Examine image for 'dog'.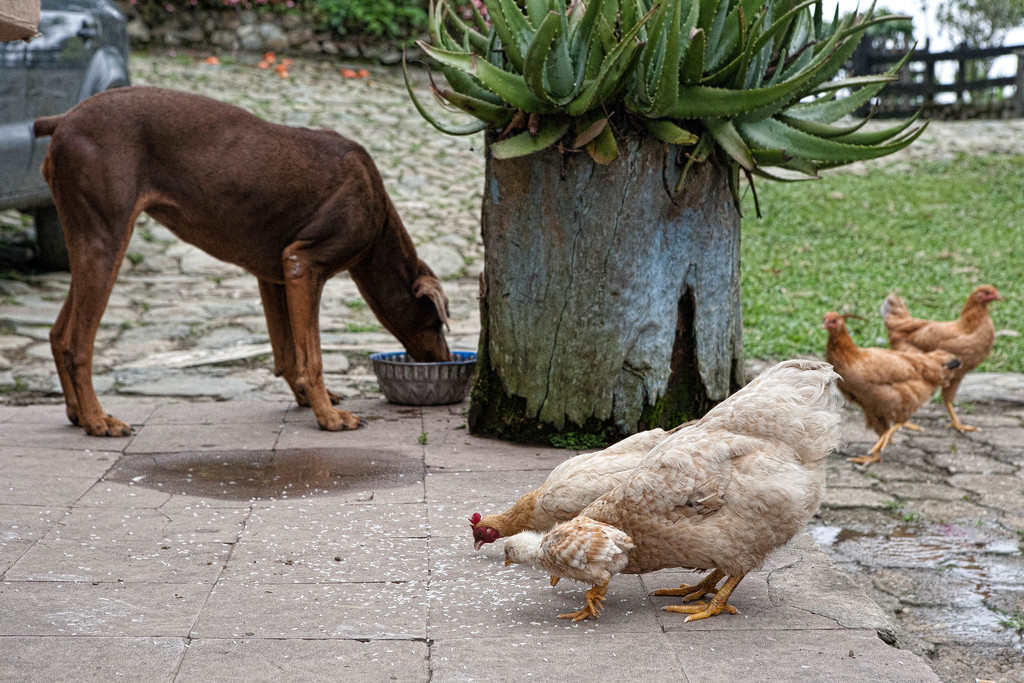
Examination result: box=[29, 85, 454, 438].
